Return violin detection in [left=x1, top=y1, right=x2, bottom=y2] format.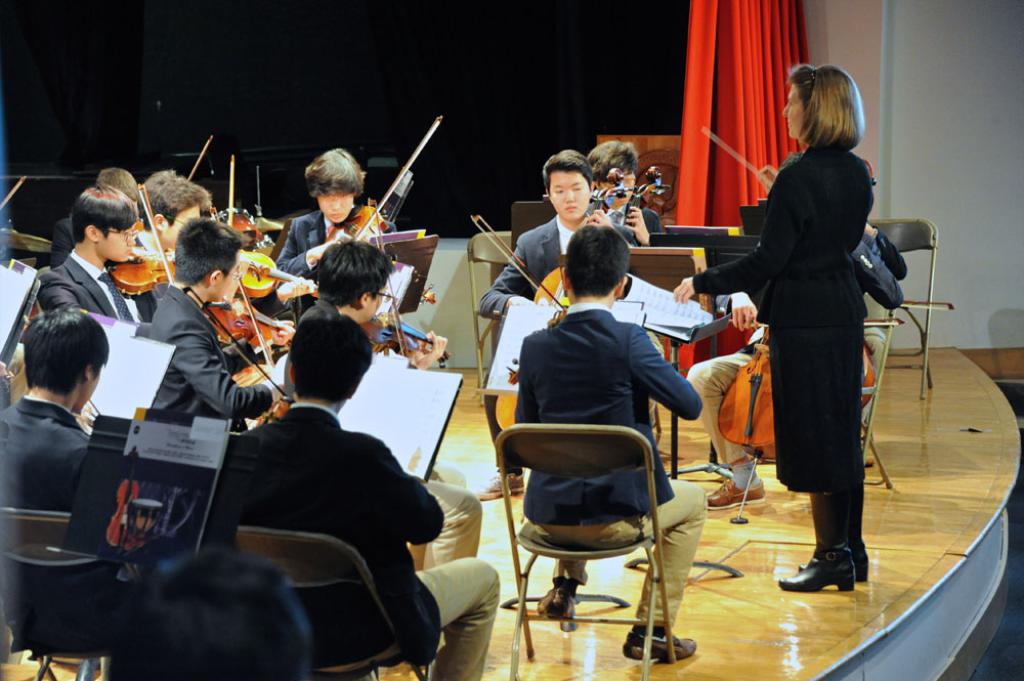
[left=112, top=179, right=184, bottom=299].
